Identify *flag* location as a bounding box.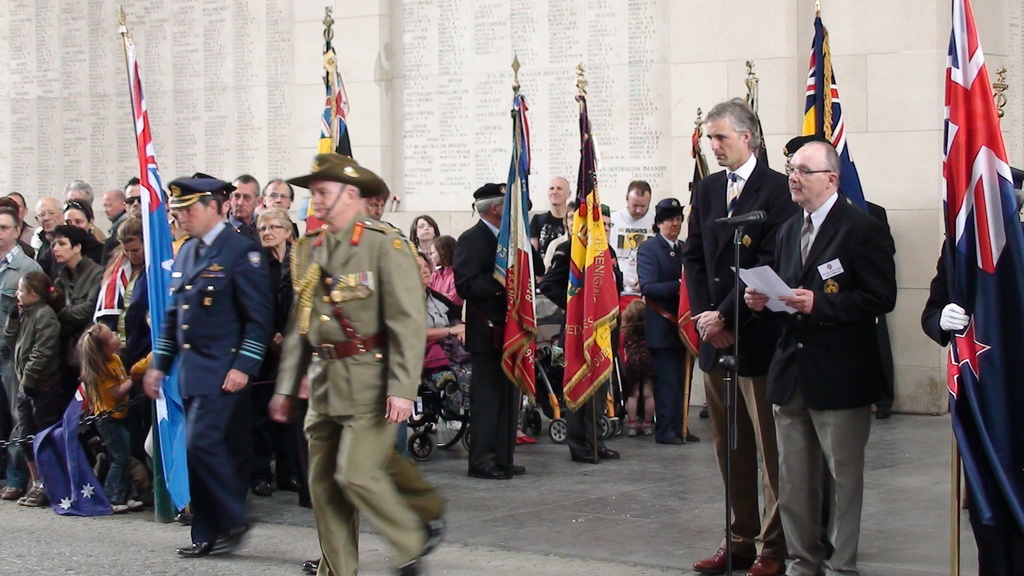
bbox(669, 128, 713, 365).
